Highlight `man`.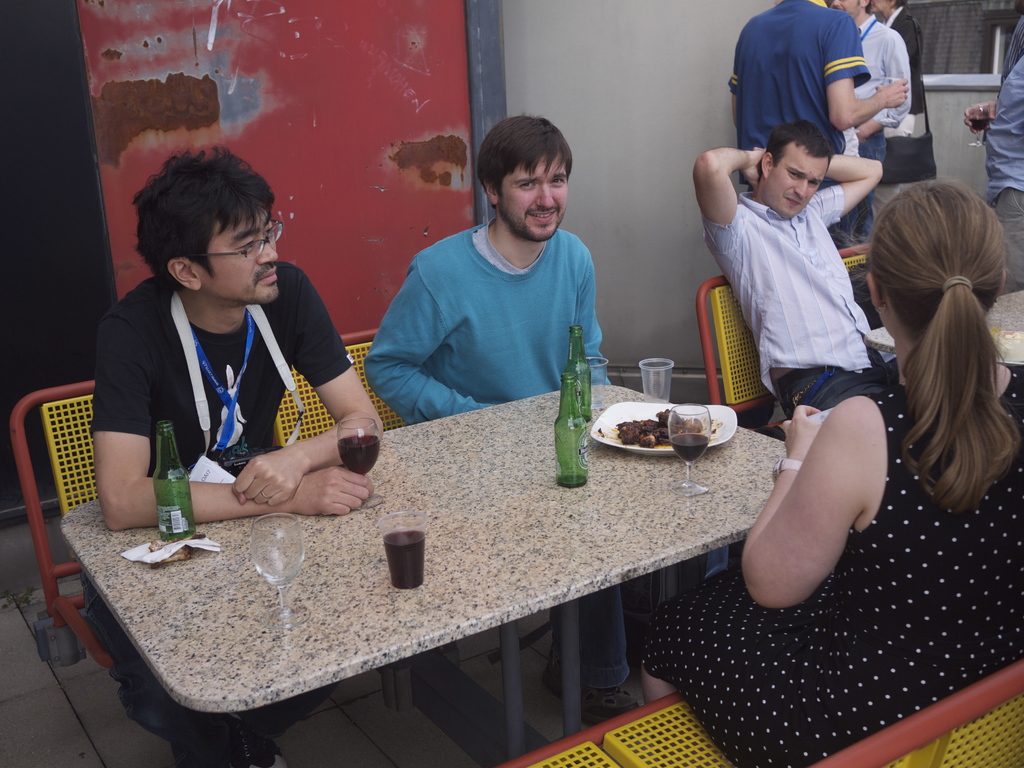
Highlighted region: <region>76, 142, 381, 767</region>.
